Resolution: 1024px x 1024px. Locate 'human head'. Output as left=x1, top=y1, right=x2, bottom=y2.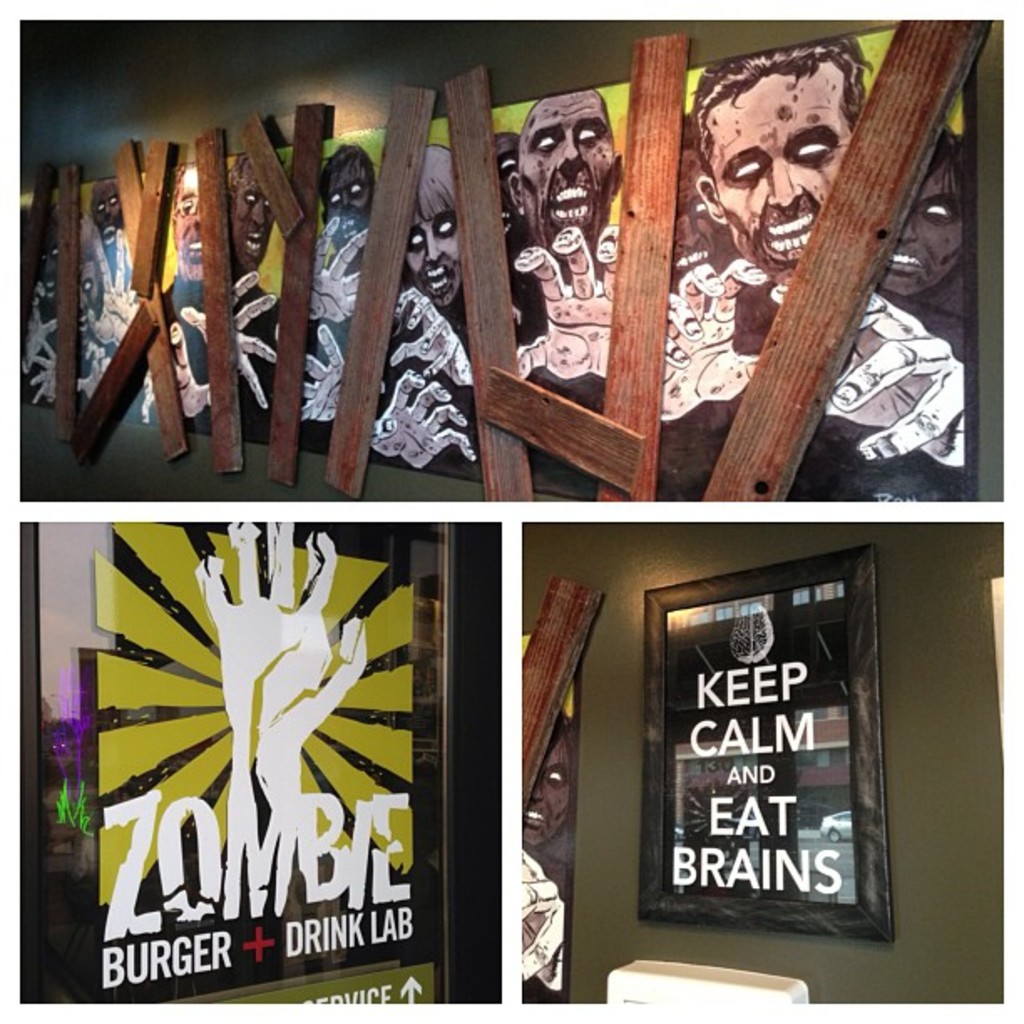
left=494, top=132, right=524, bottom=256.
